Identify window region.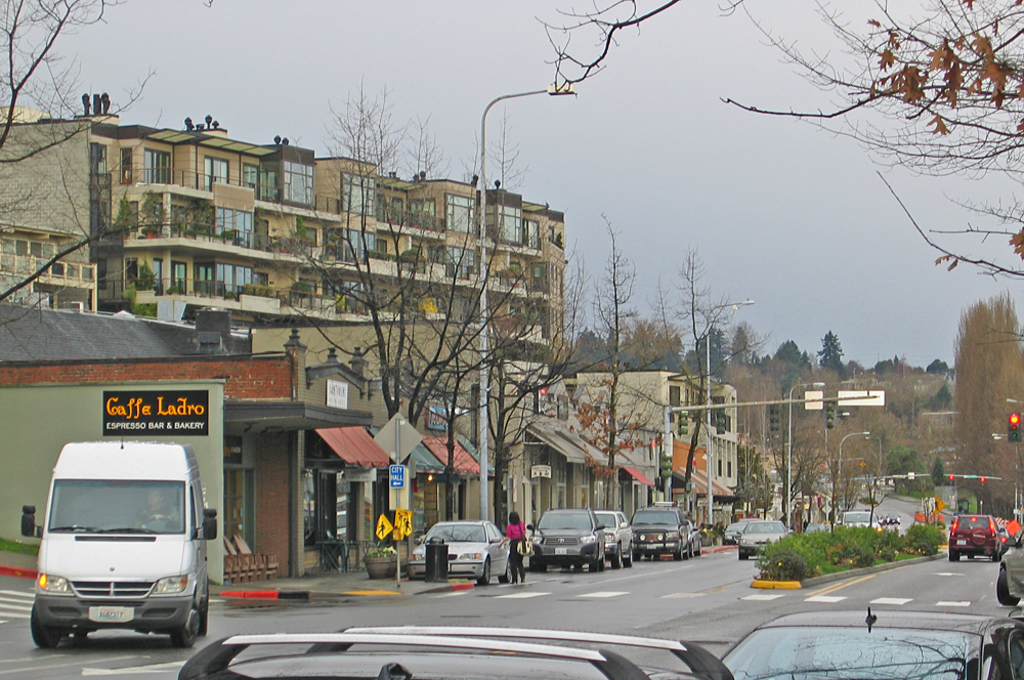
Region: crop(332, 232, 362, 266).
